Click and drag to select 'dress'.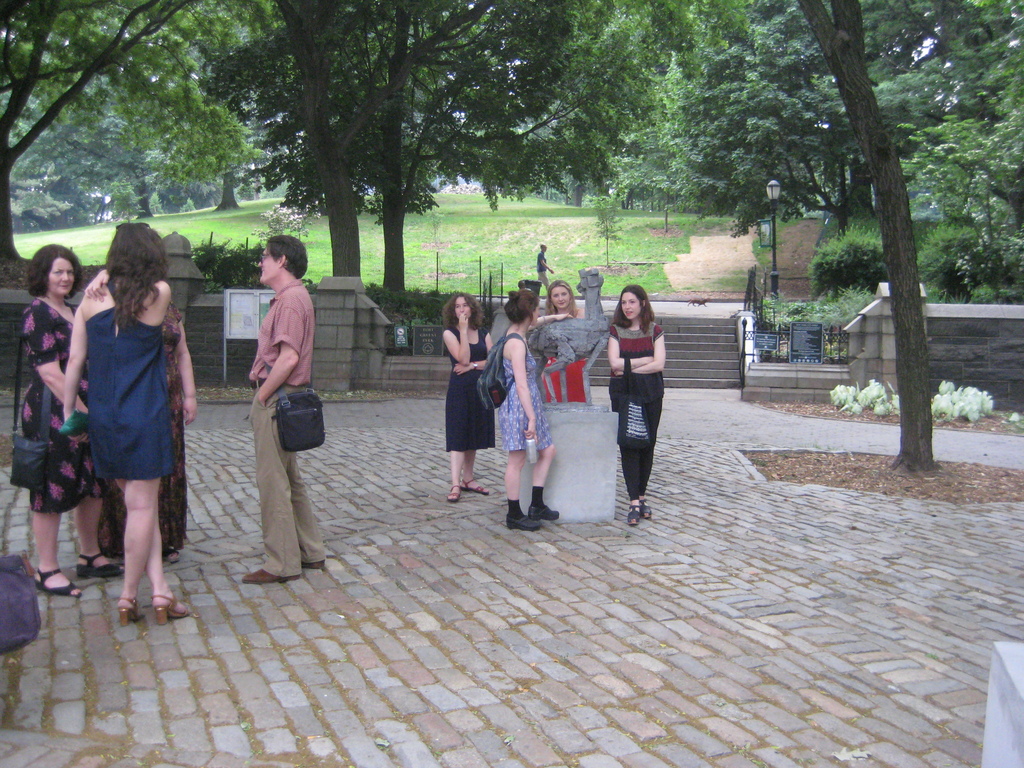
Selection: locate(84, 286, 177, 477).
